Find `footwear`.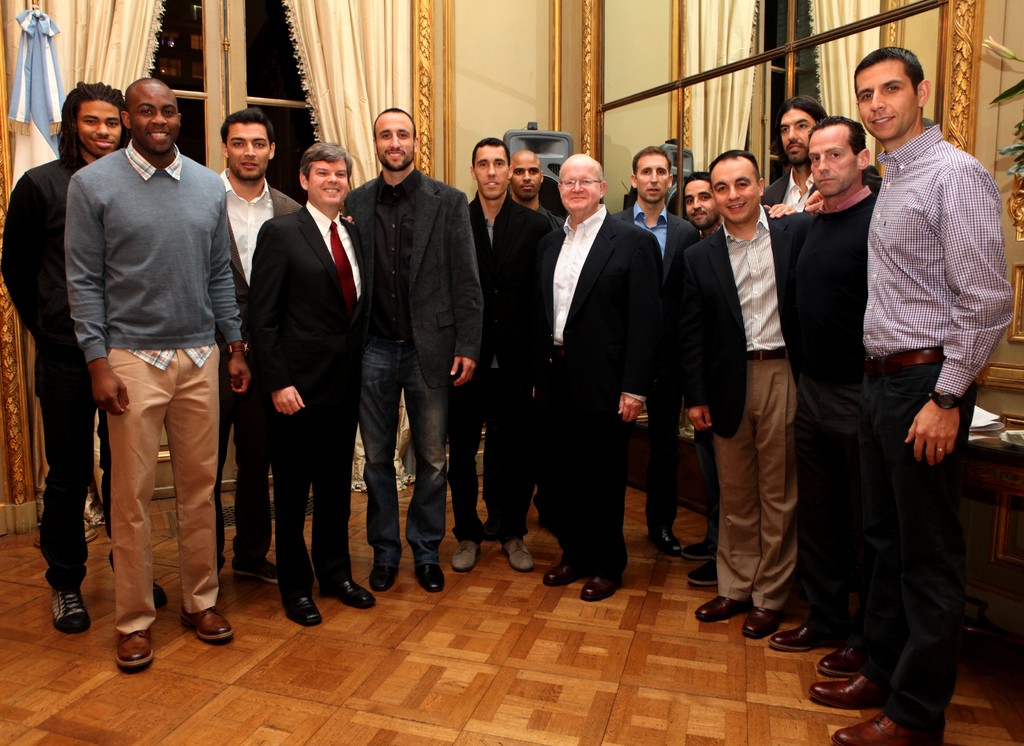
50 581 91 632.
